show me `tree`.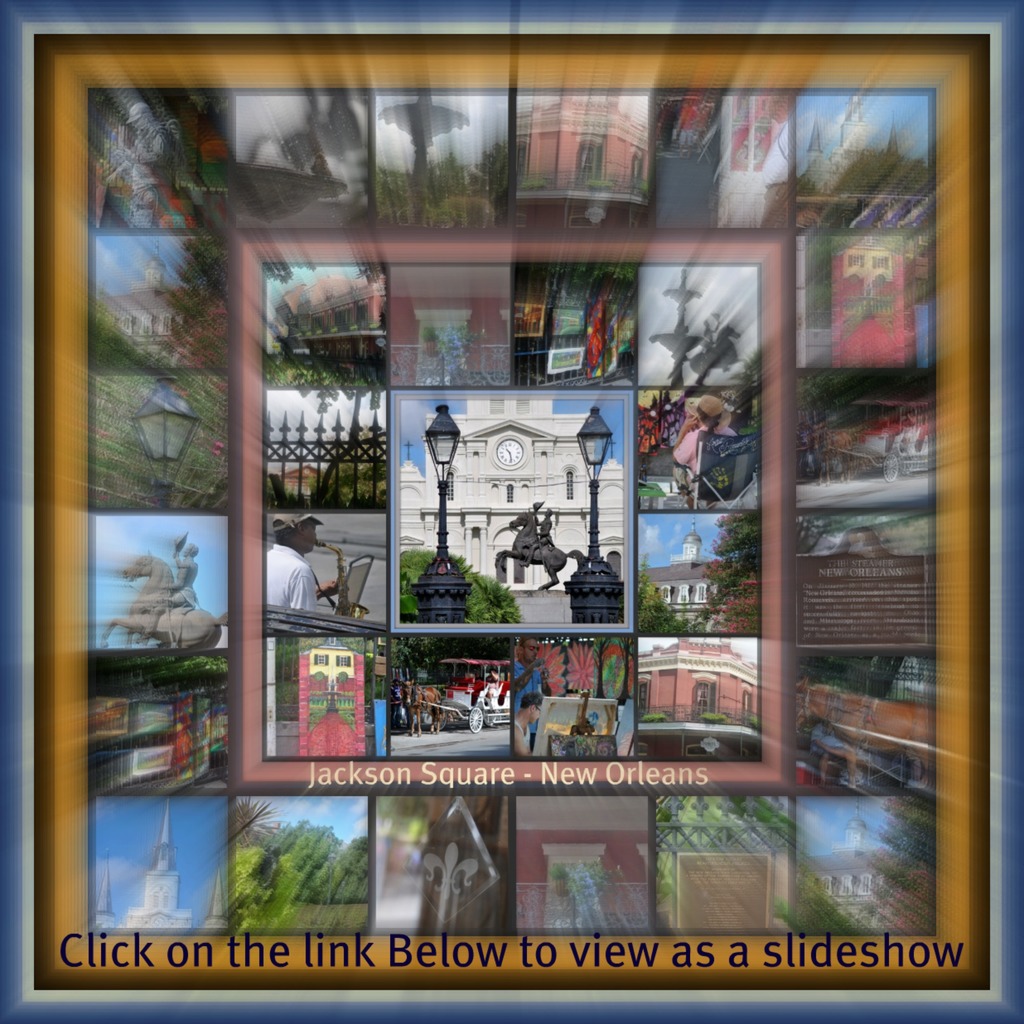
`tree` is here: region(230, 824, 367, 933).
